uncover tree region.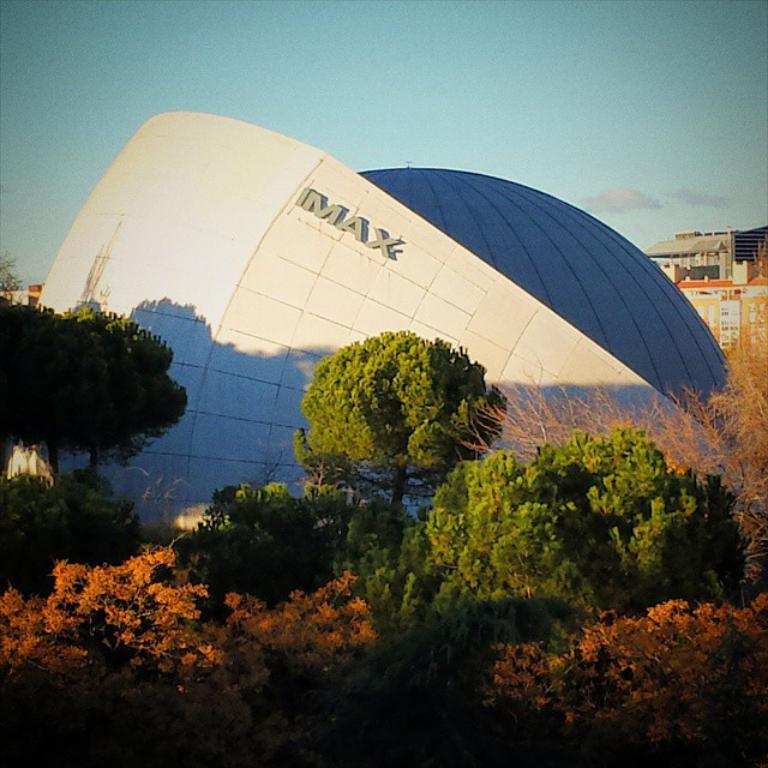
Uncovered: (0, 301, 109, 482).
